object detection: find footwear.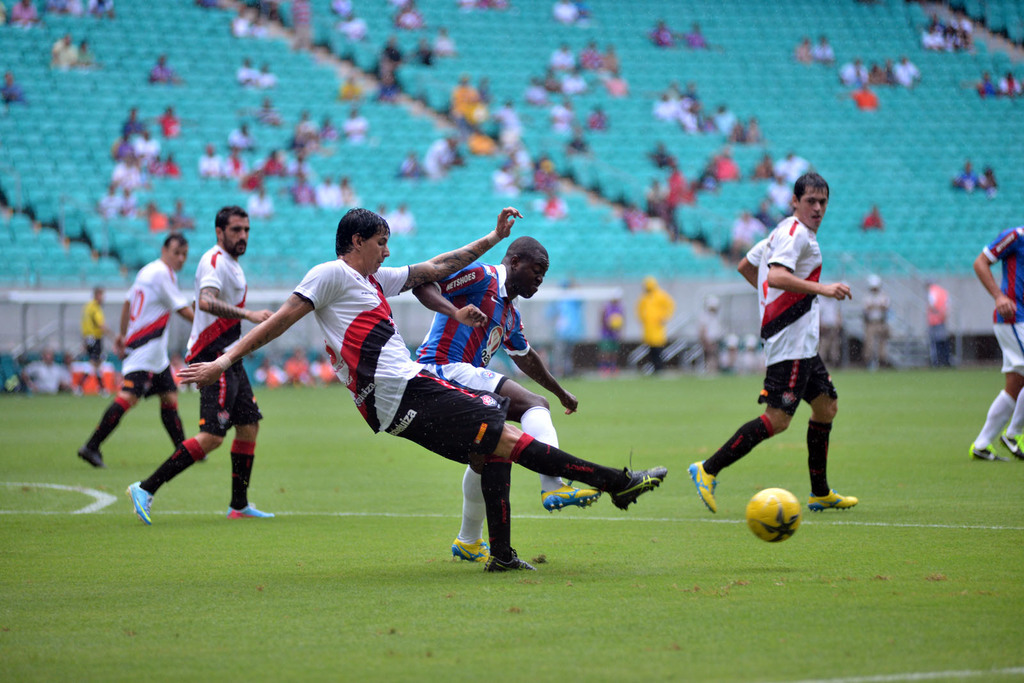
[225, 504, 277, 519].
